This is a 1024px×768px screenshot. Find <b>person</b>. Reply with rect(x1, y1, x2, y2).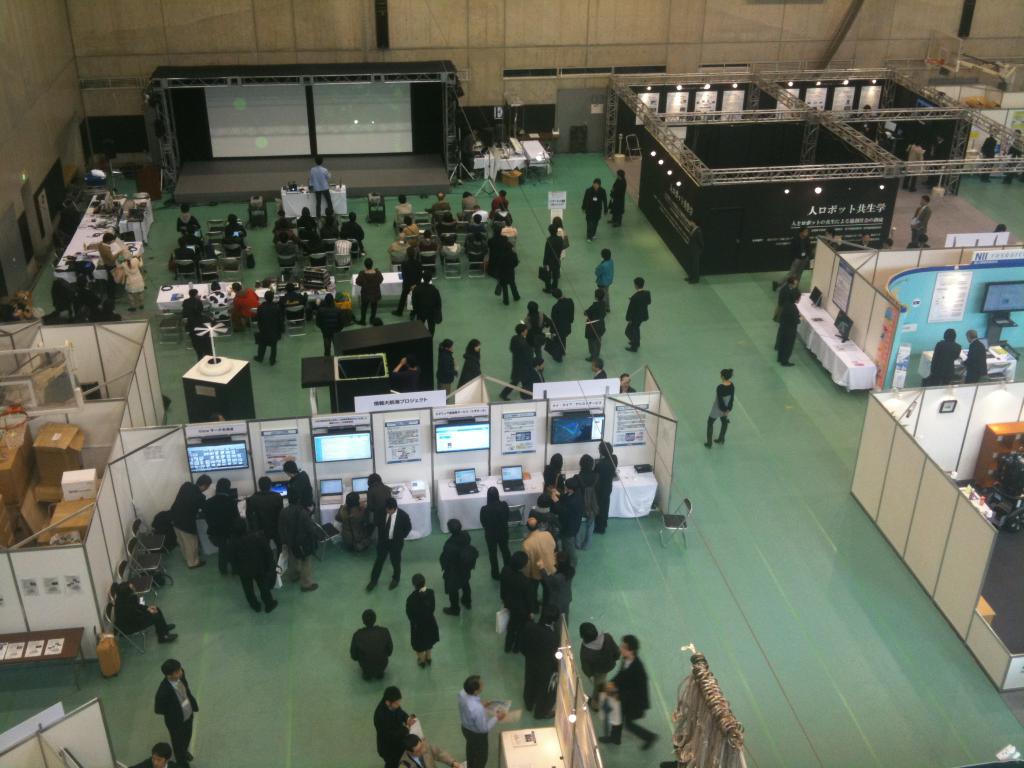
rect(92, 296, 116, 321).
